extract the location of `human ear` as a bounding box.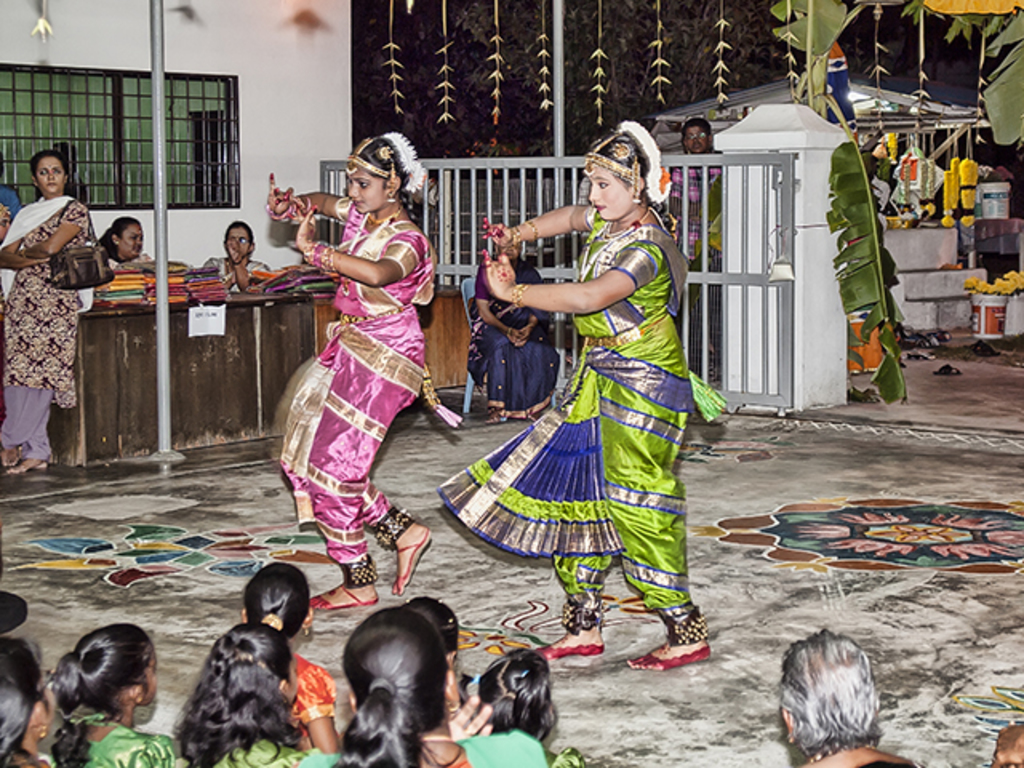
(32, 698, 51, 739).
